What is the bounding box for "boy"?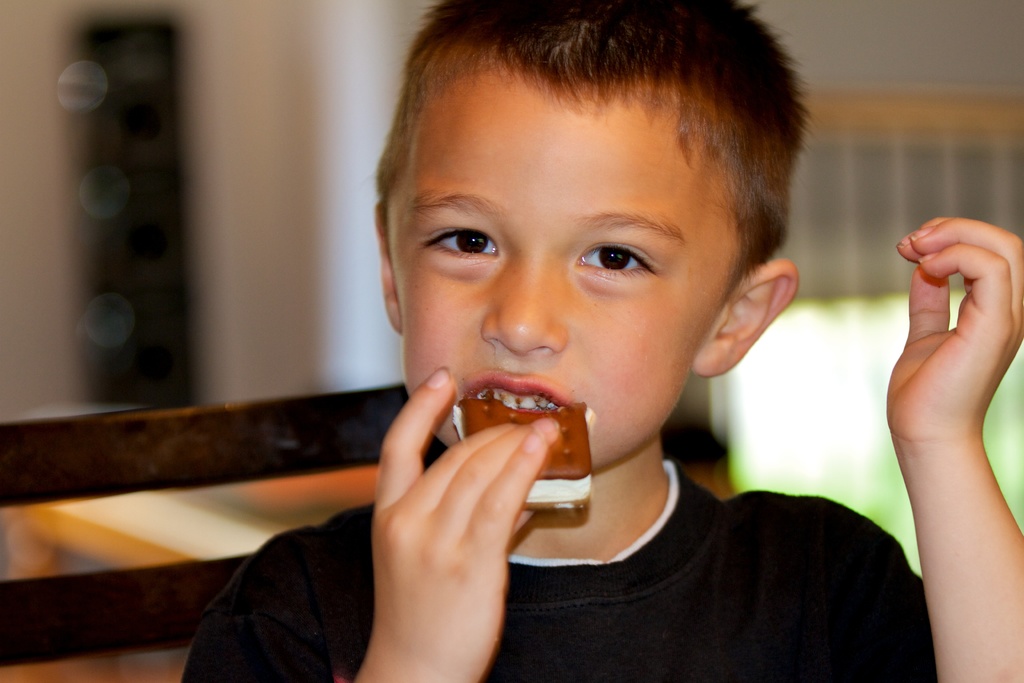
[180, 1, 1023, 682].
